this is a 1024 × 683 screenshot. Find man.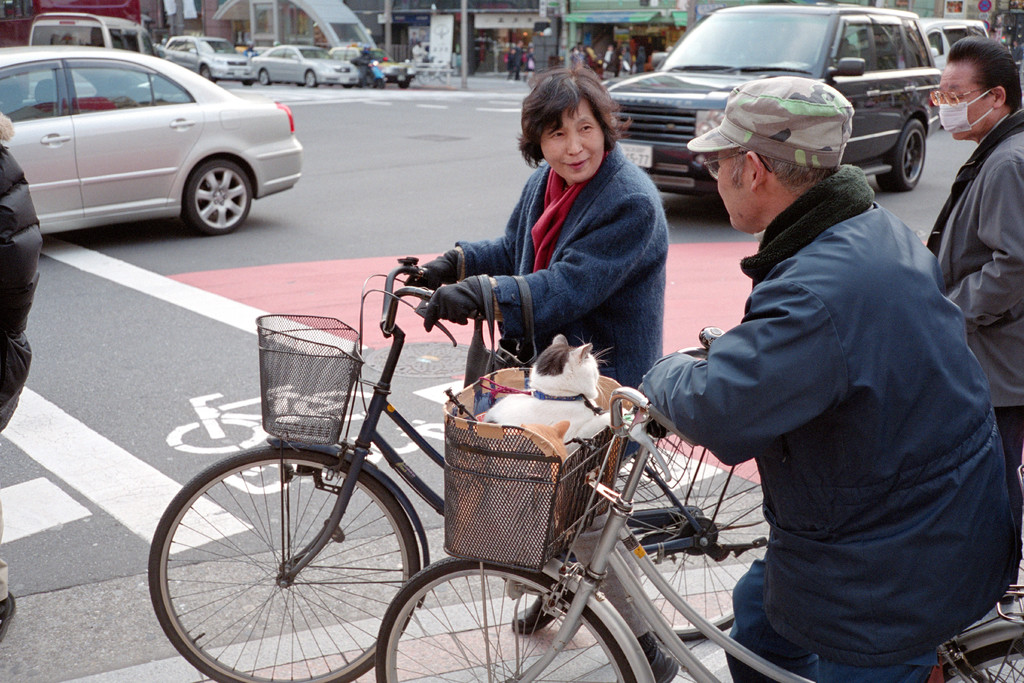
Bounding box: {"left": 927, "top": 35, "right": 1023, "bottom": 594}.
